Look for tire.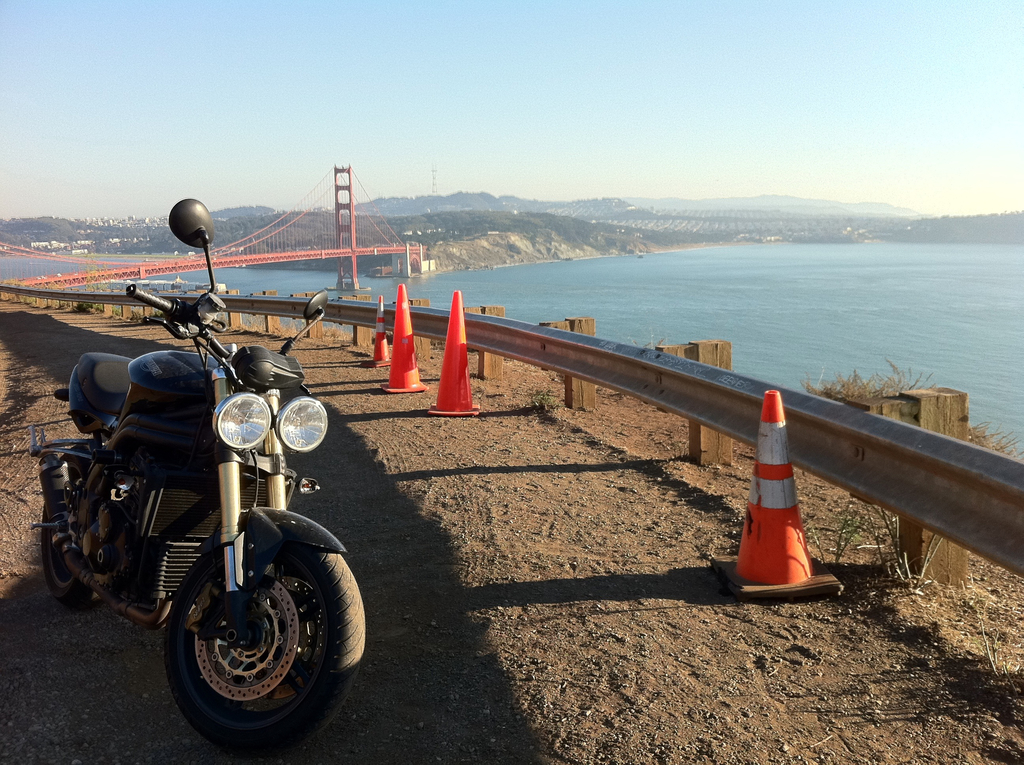
Found: Rect(153, 471, 359, 734).
